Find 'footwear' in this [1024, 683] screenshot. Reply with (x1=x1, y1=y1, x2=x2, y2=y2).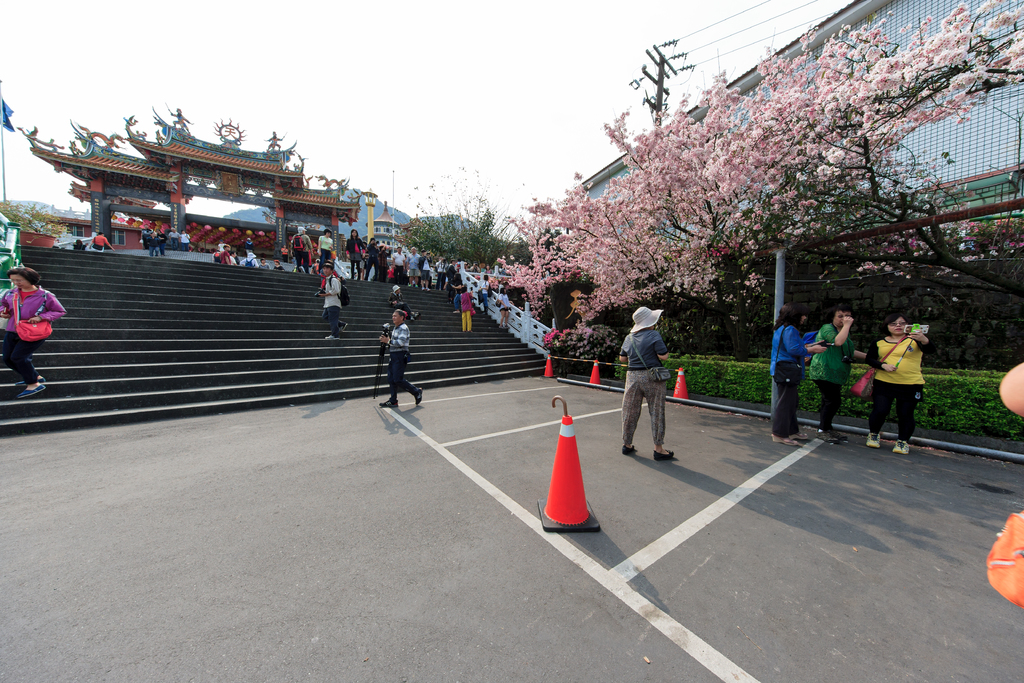
(x1=343, y1=320, x2=348, y2=333).
